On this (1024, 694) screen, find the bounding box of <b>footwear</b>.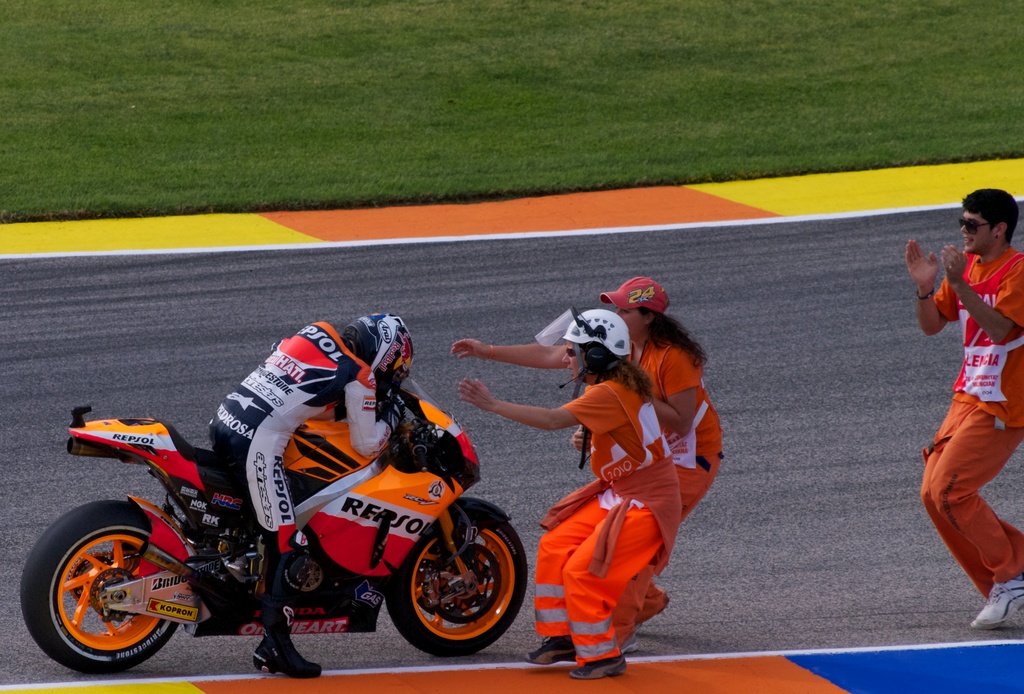
Bounding box: <bbox>970, 574, 1023, 633</bbox>.
